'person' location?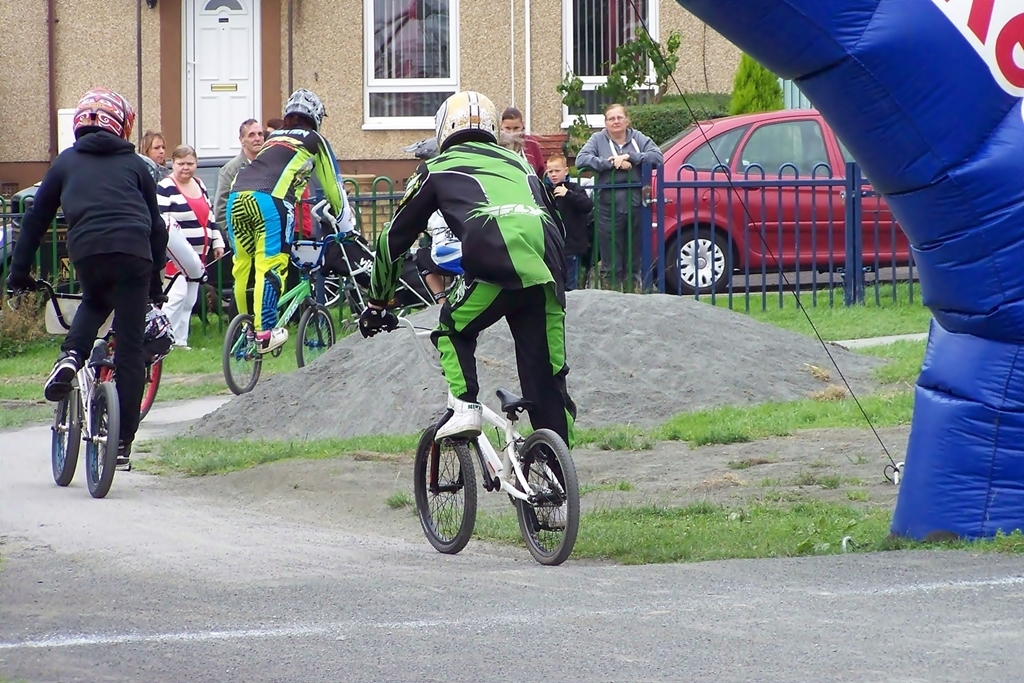
bbox=(223, 85, 354, 352)
